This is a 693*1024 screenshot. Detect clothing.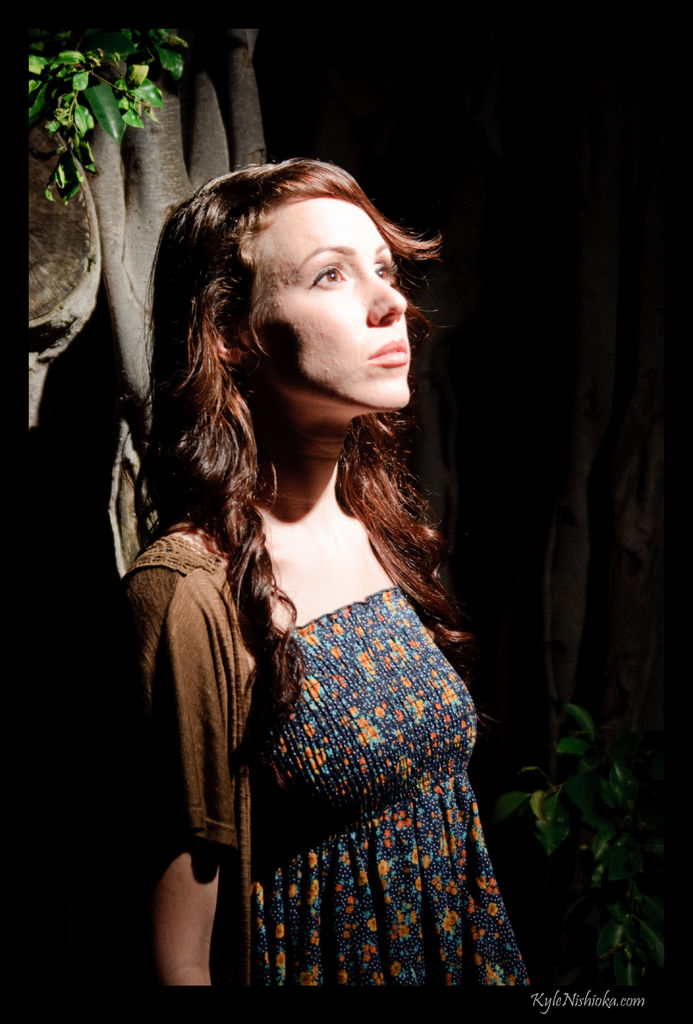
select_region(99, 524, 539, 998).
